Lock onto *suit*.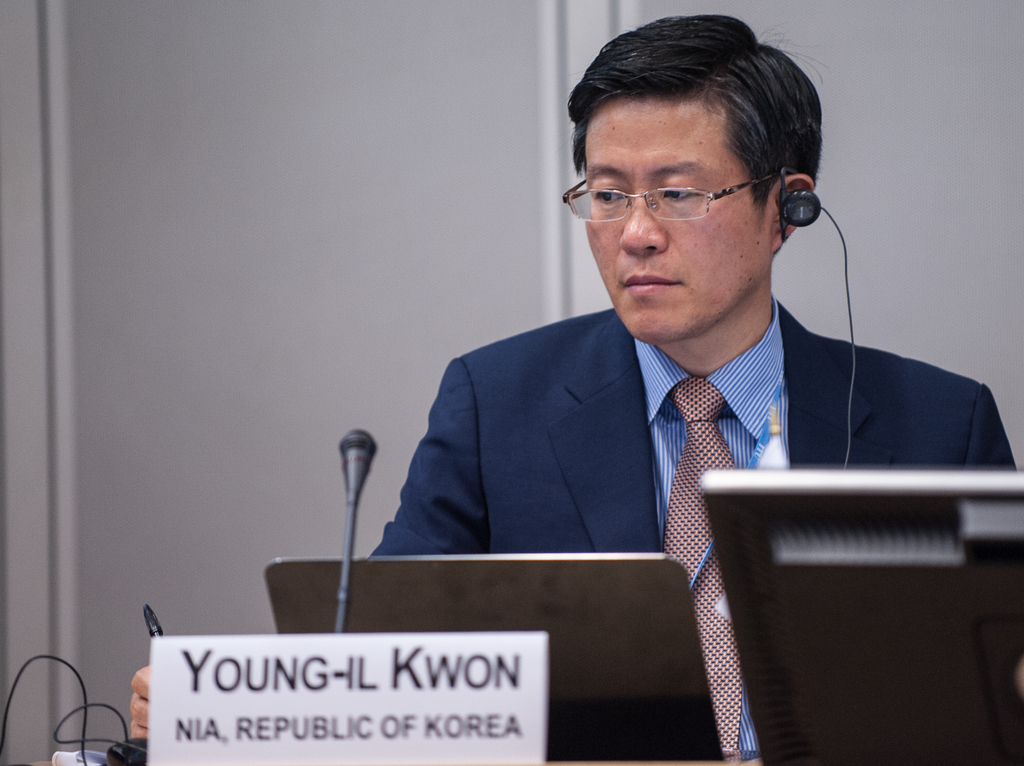
Locked: locate(349, 253, 970, 570).
